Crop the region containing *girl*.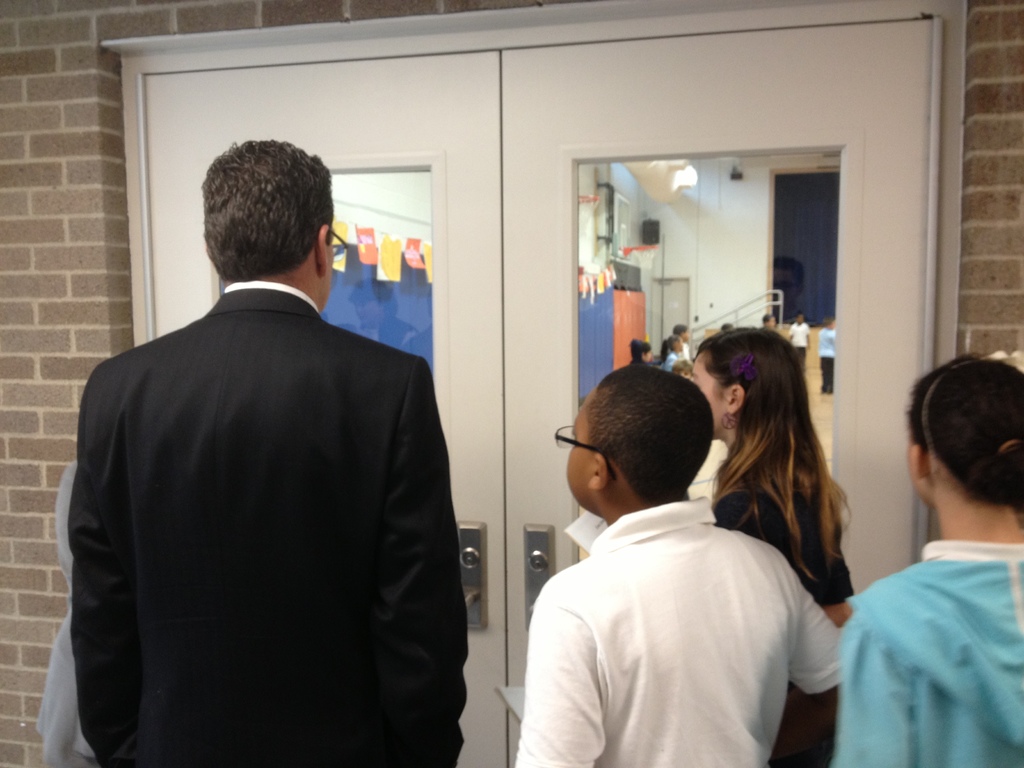
Crop region: <box>675,323,854,767</box>.
